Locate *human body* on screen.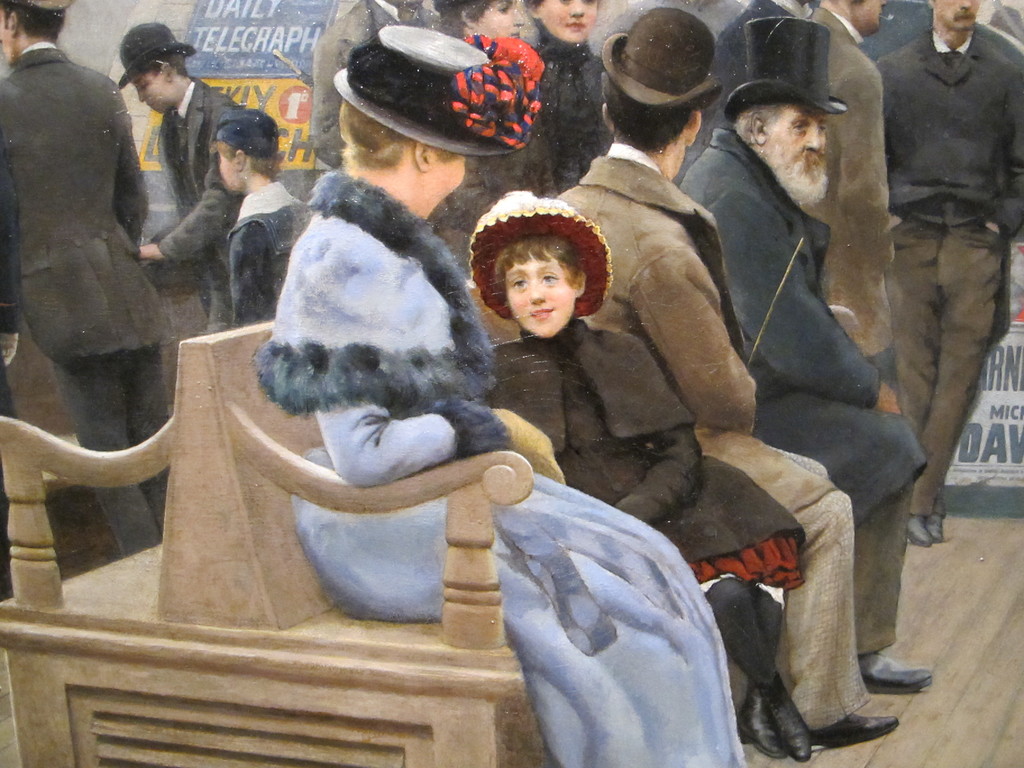
On screen at Rect(138, 77, 237, 335).
